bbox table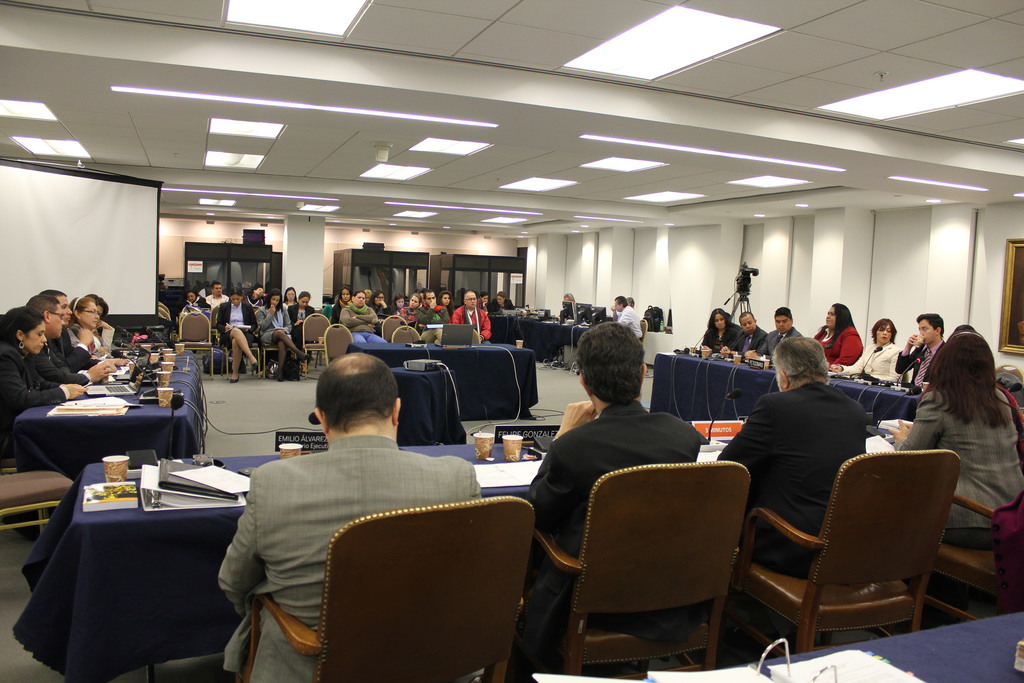
l=346, t=337, r=540, b=420
